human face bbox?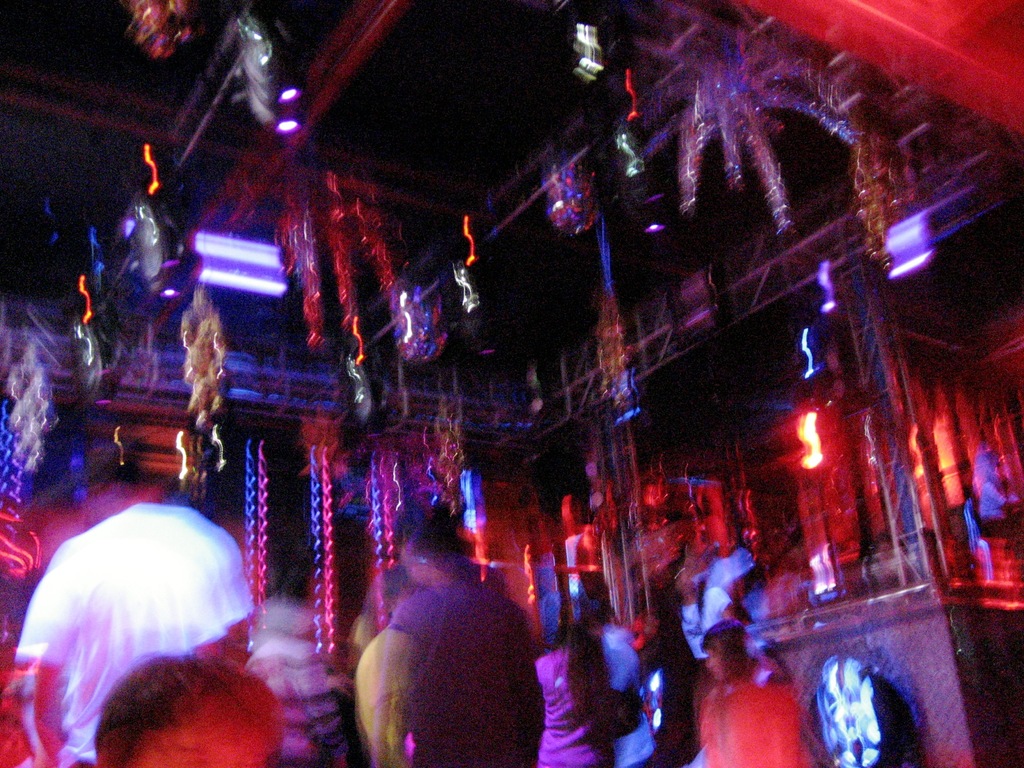
BBox(118, 725, 274, 767)
